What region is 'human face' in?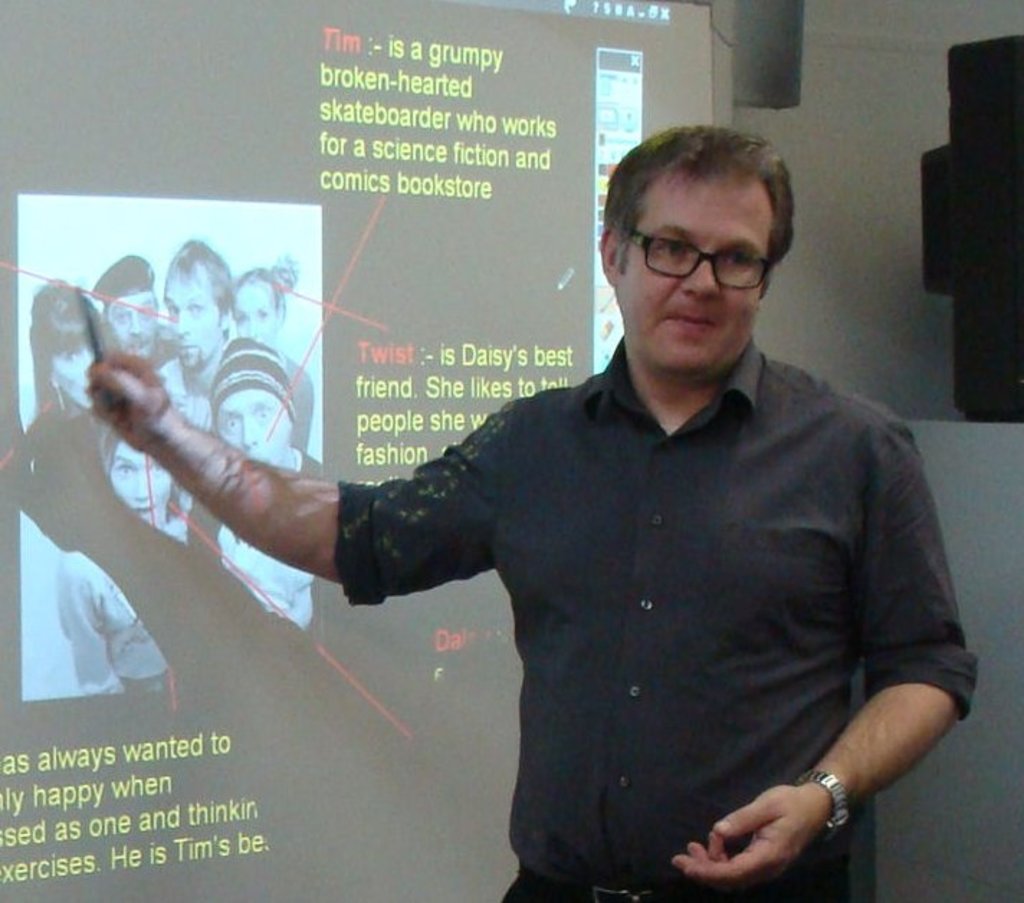
(55,335,98,411).
